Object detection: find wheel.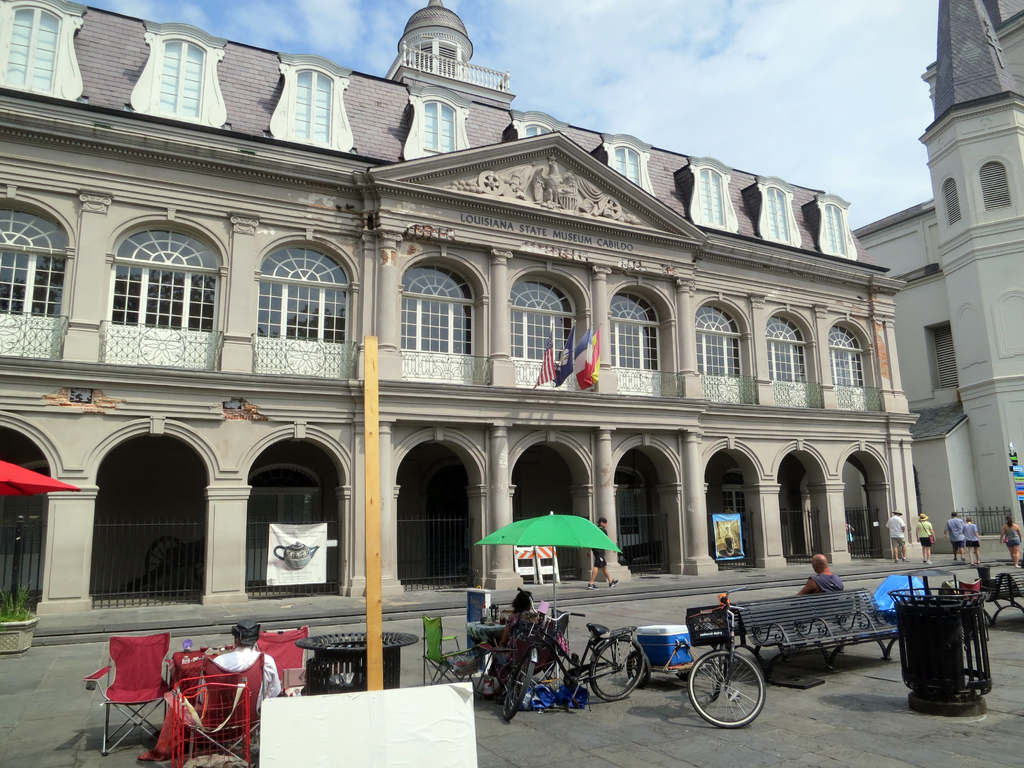
(left=504, top=644, right=540, bottom=717).
